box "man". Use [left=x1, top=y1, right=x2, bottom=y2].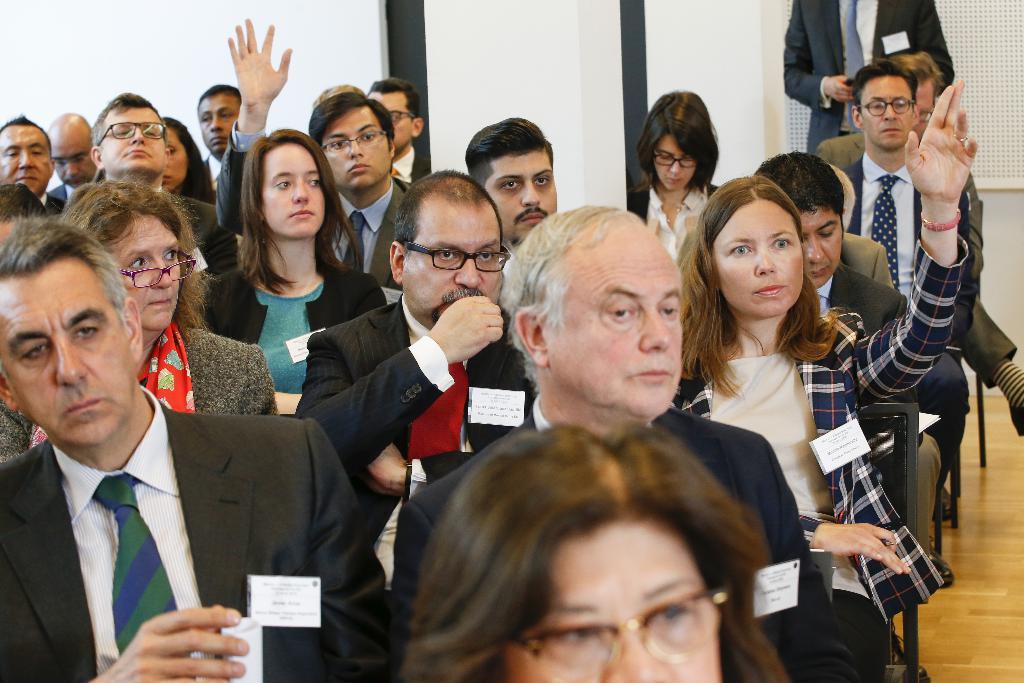
[left=810, top=50, right=1023, bottom=441].
